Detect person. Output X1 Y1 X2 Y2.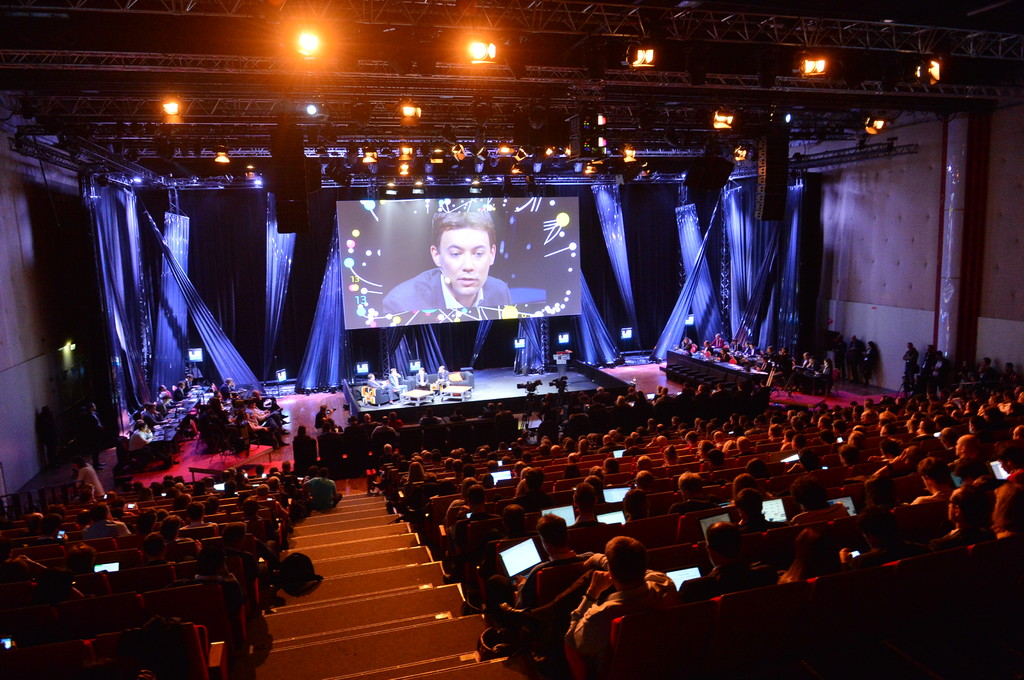
384 207 509 315.
